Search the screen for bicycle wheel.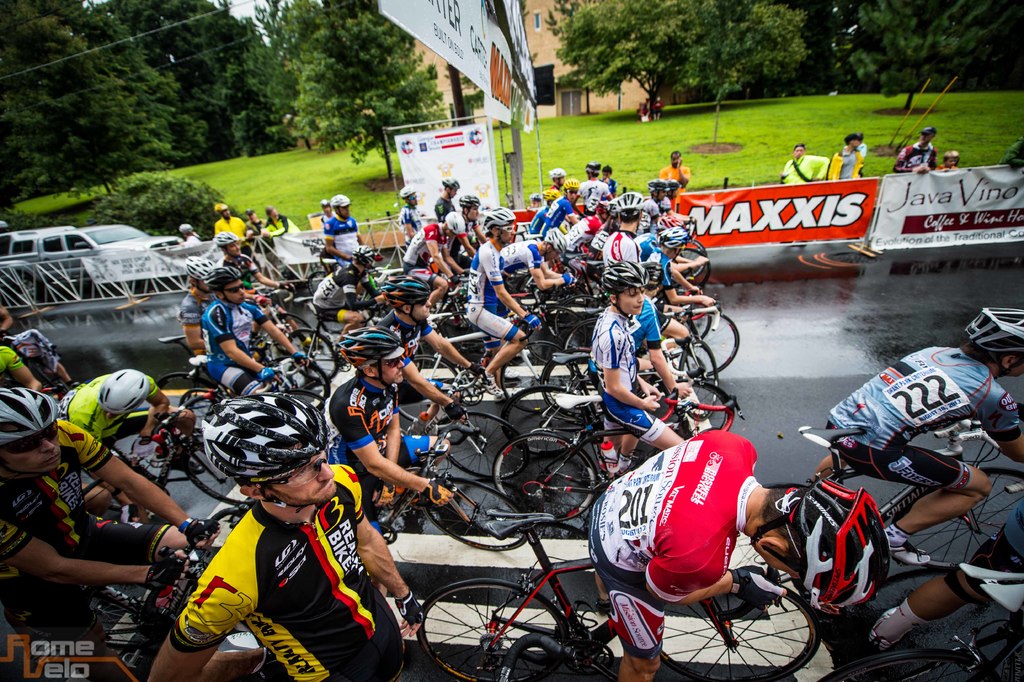
Found at [x1=153, y1=373, x2=229, y2=420].
